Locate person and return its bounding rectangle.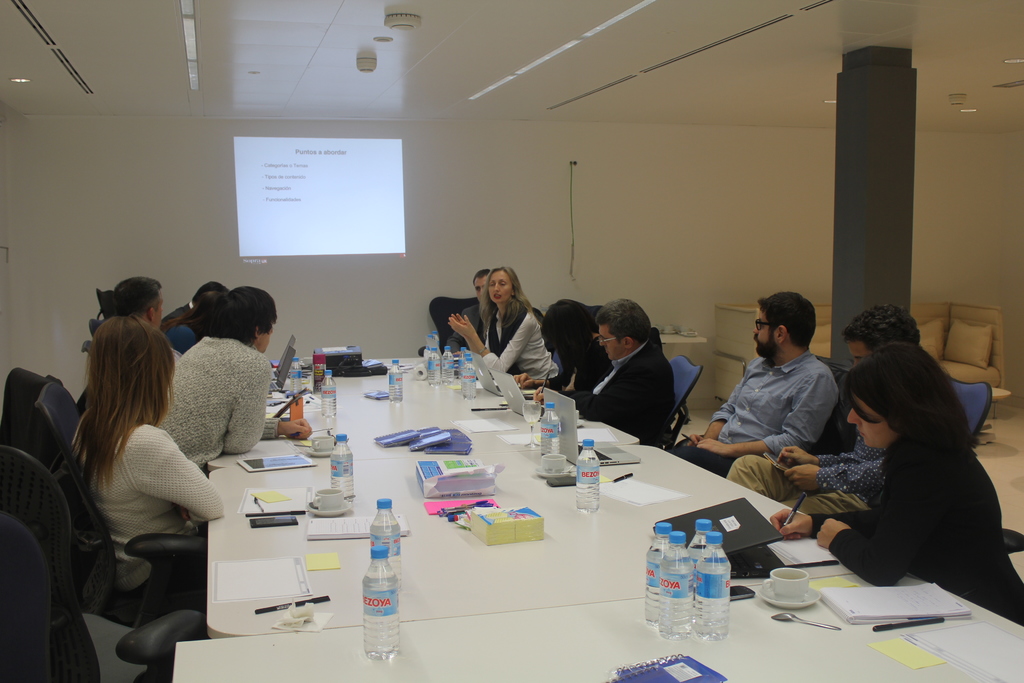
select_region(564, 299, 671, 452).
